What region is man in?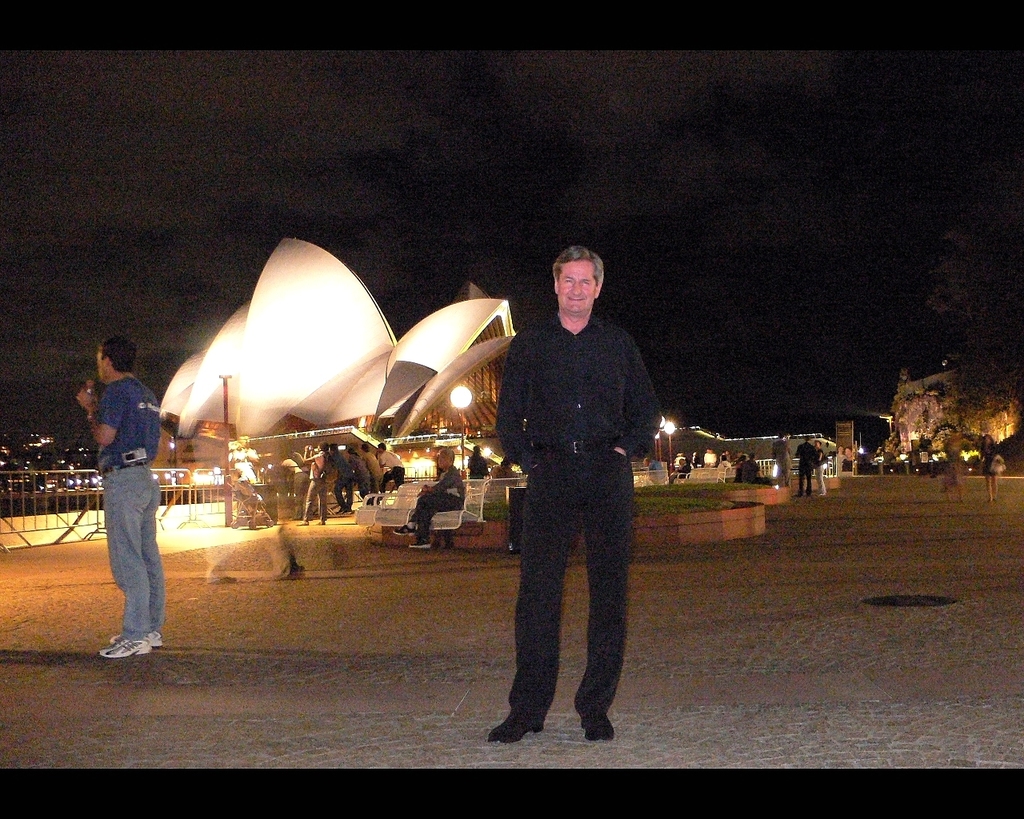
Rect(739, 453, 774, 481).
